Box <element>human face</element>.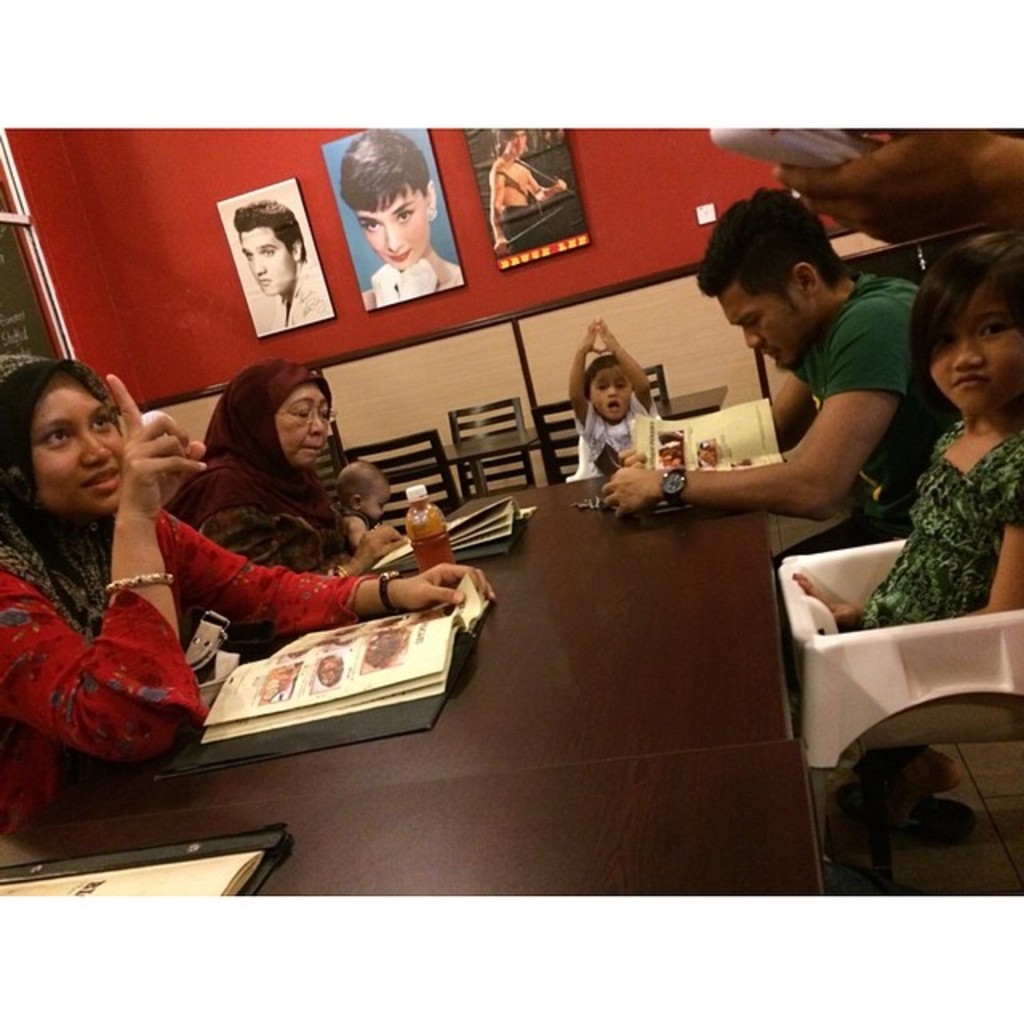
(229, 230, 294, 288).
